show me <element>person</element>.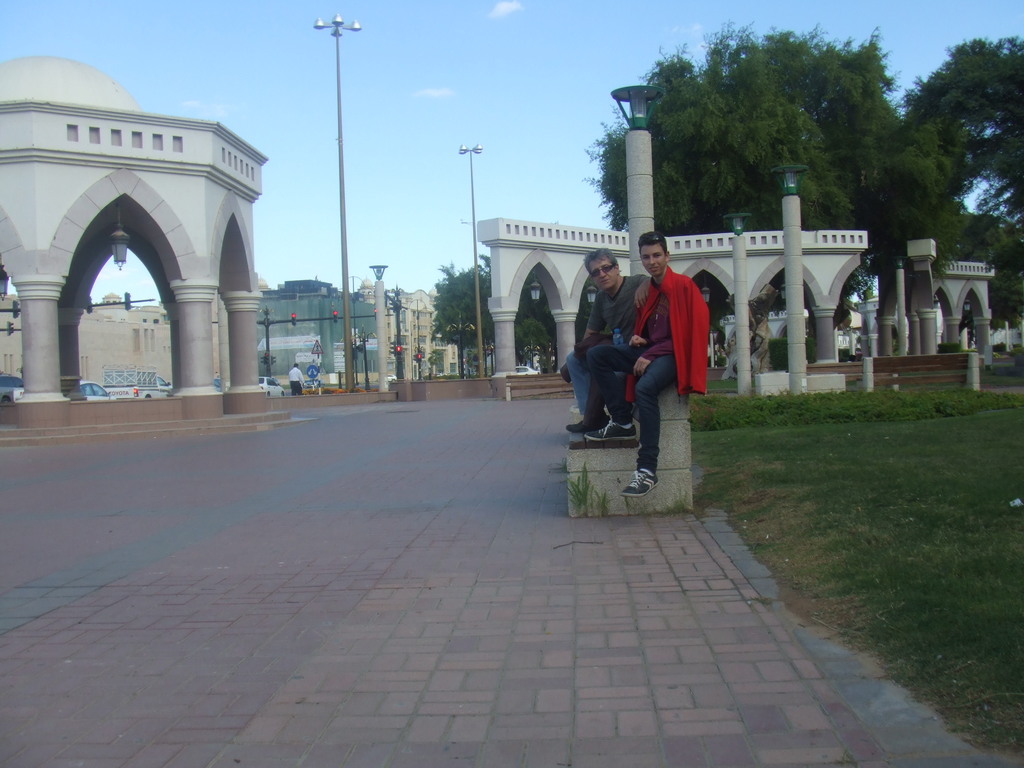
<element>person</element> is here: [x1=290, y1=365, x2=305, y2=397].
